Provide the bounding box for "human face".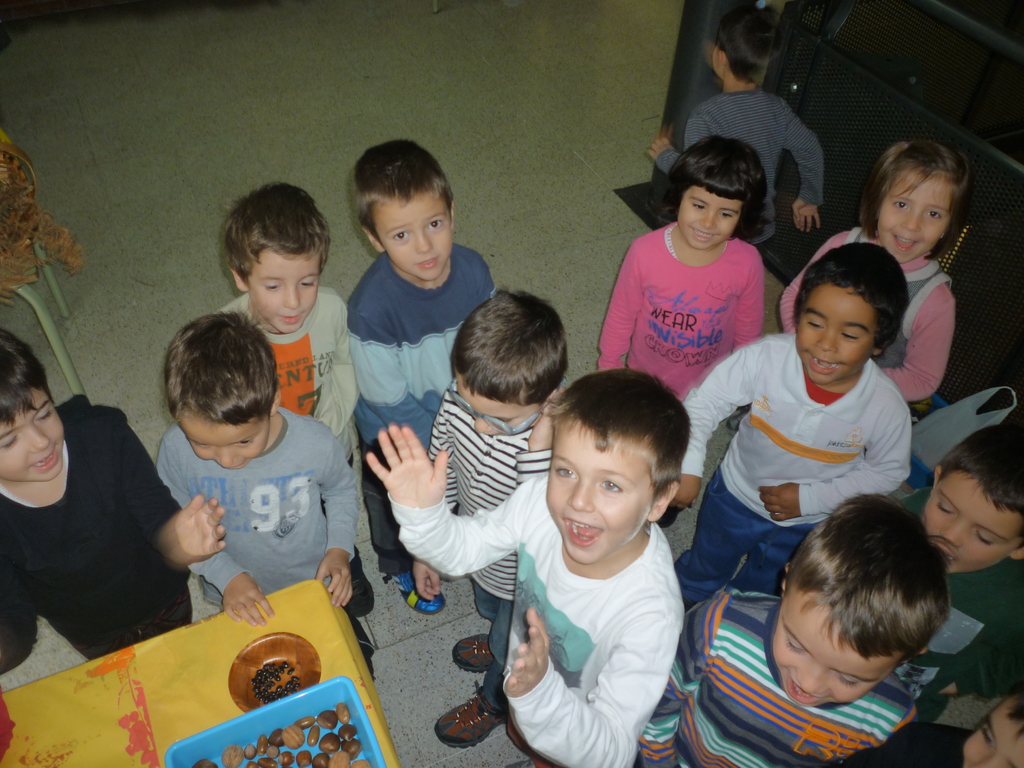
[235,250,324,336].
